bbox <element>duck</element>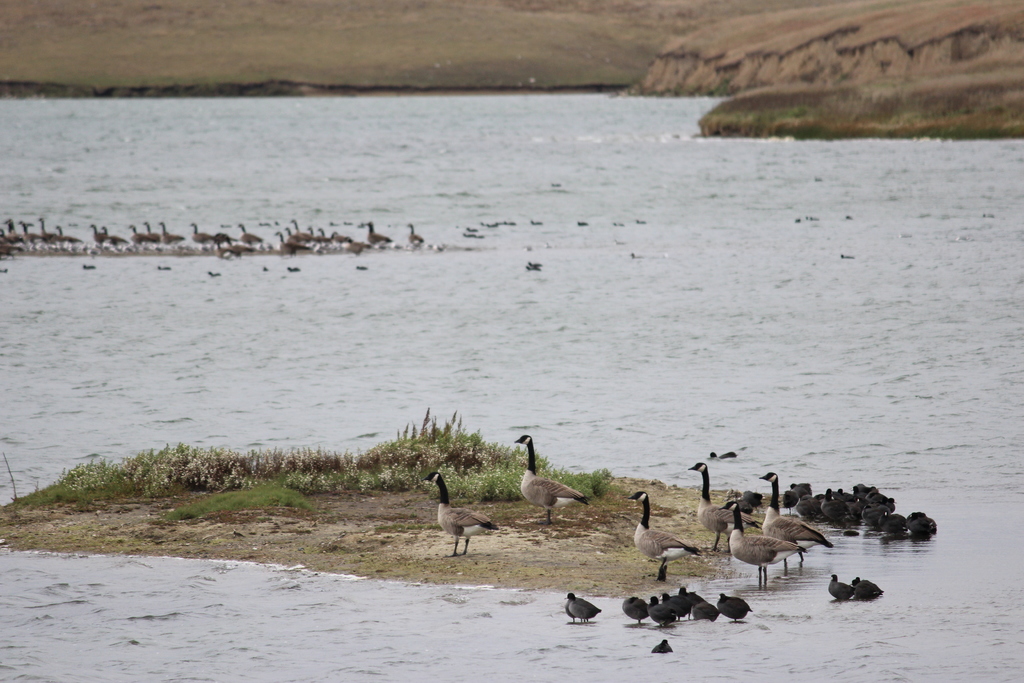
detection(723, 480, 833, 598)
